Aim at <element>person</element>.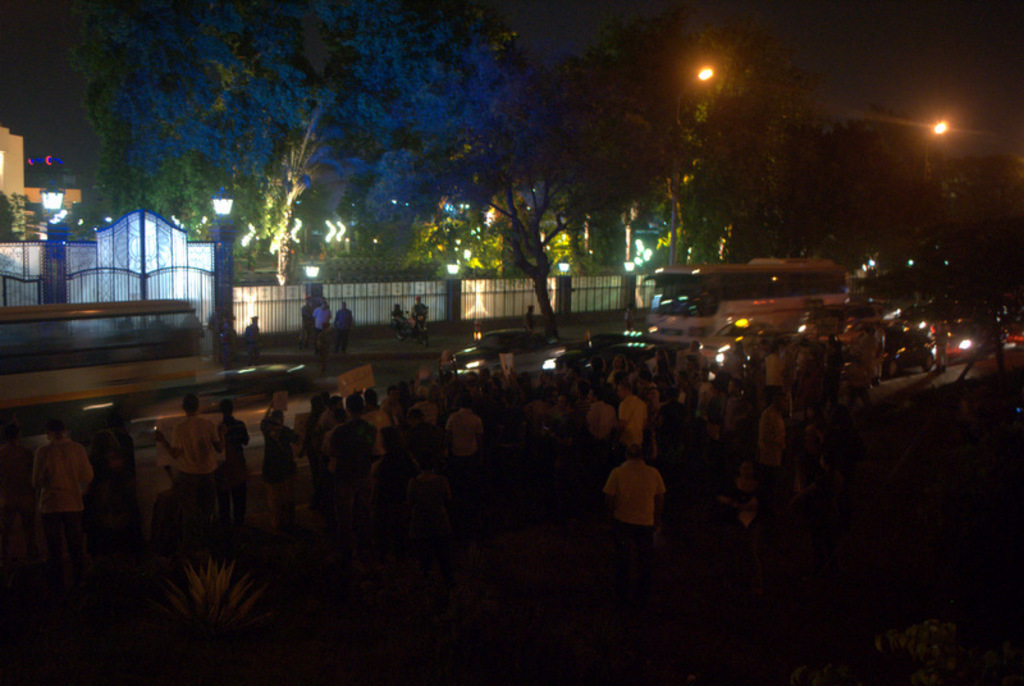
Aimed at [x1=33, y1=421, x2=92, y2=570].
